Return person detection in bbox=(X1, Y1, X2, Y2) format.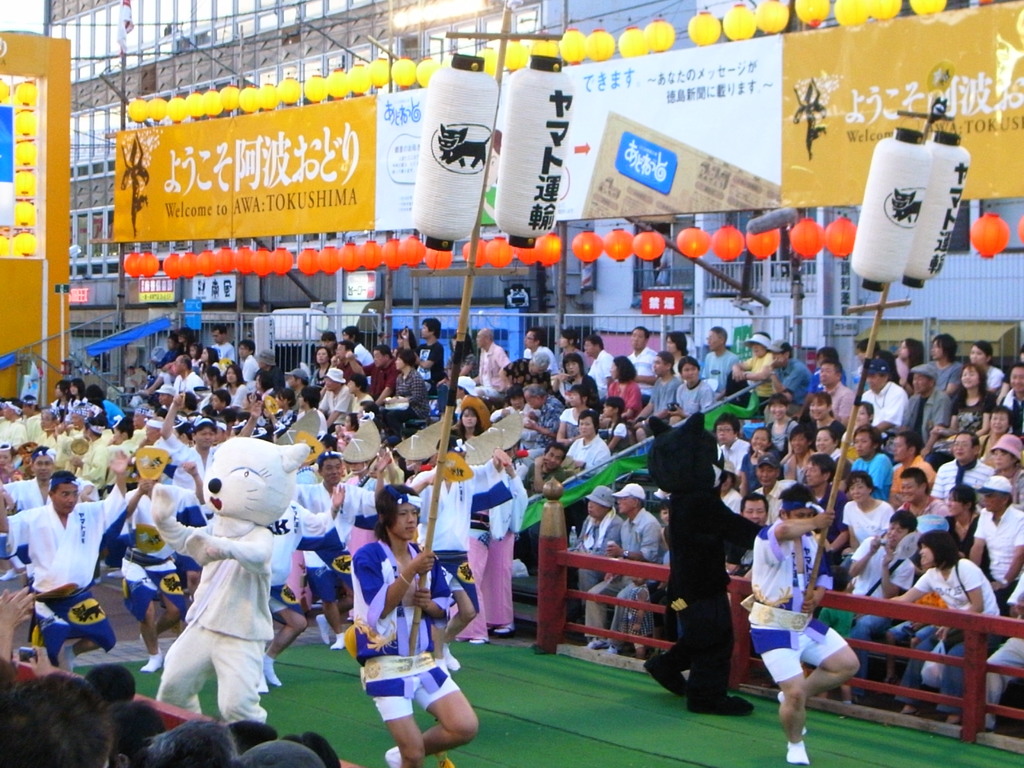
bbox=(856, 351, 914, 438).
